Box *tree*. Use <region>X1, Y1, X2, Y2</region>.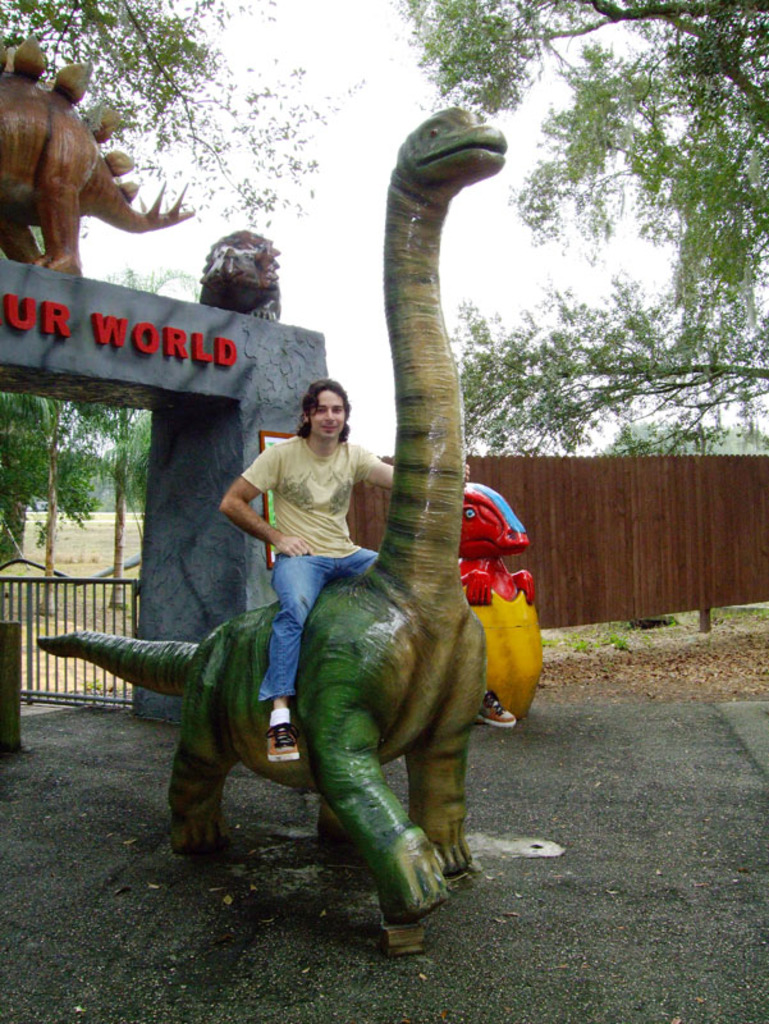
<region>354, 0, 766, 472</region>.
